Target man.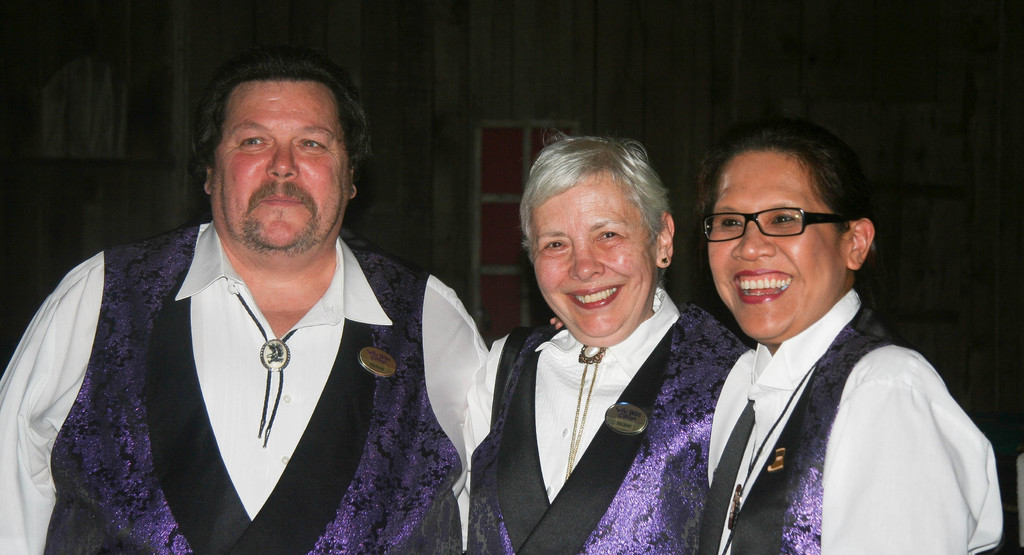
Target region: select_region(15, 52, 520, 540).
